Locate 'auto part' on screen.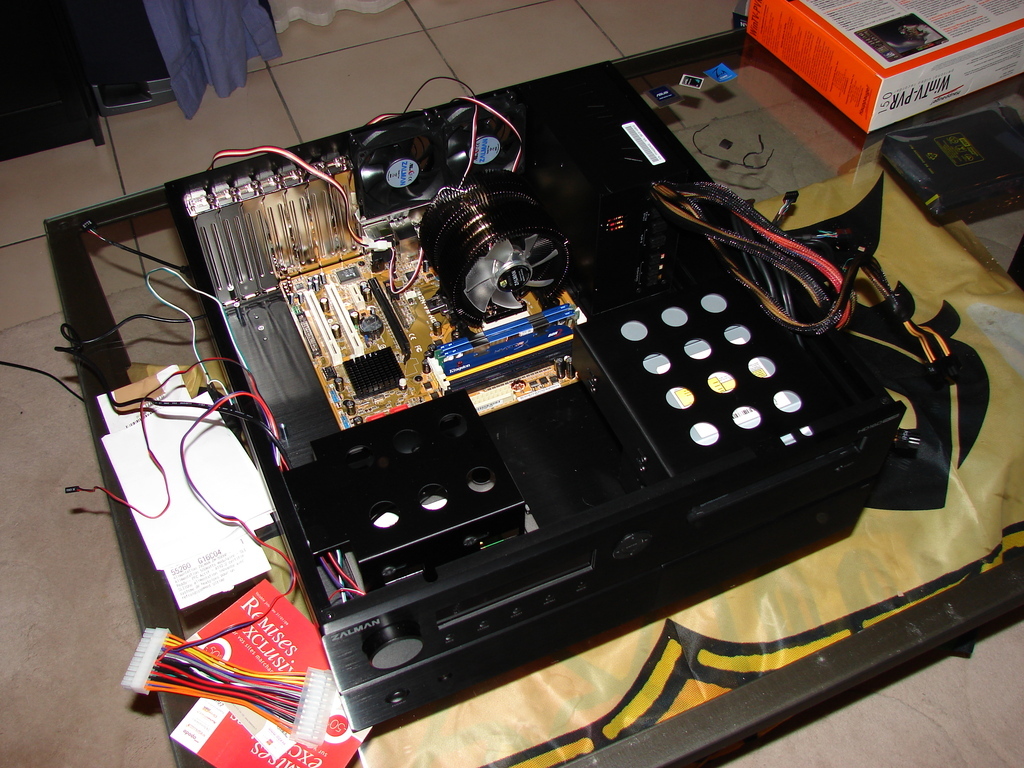
On screen at [20, 33, 1023, 767].
